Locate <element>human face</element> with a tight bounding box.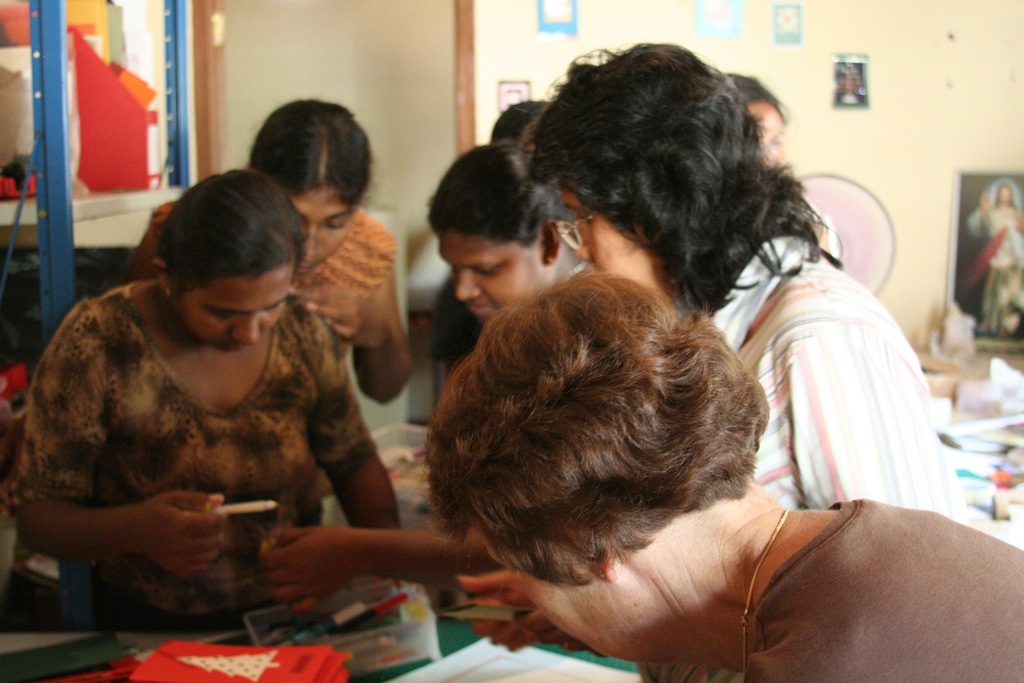
select_region(568, 173, 670, 276).
